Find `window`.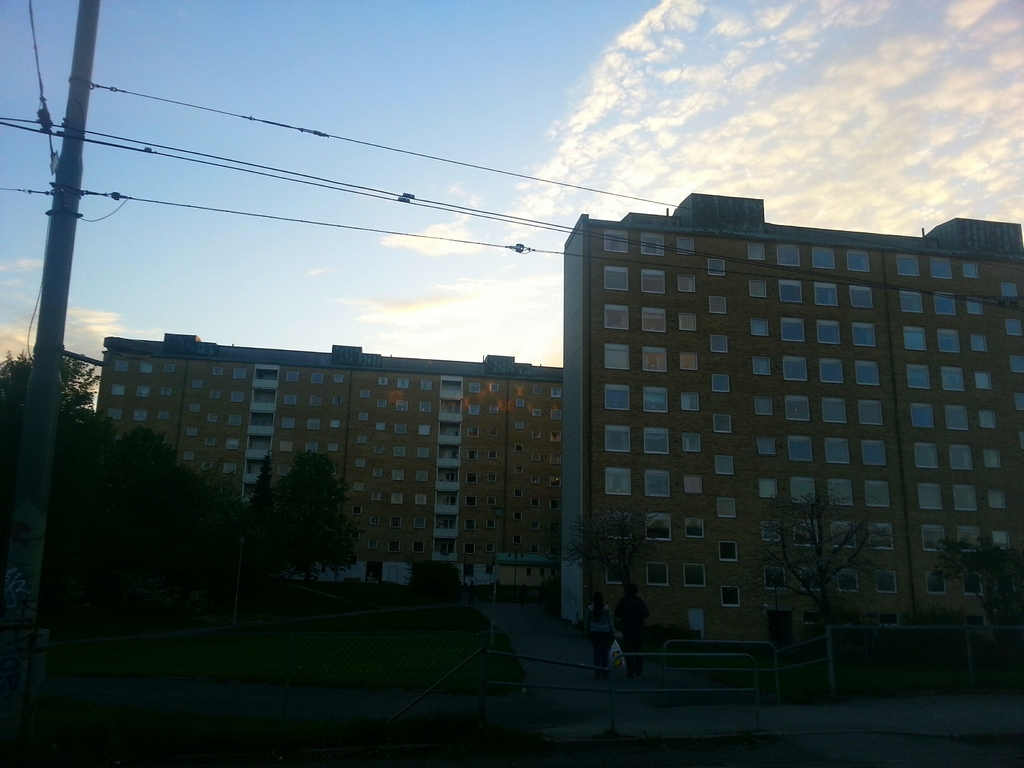
select_region(1003, 318, 1021, 334).
